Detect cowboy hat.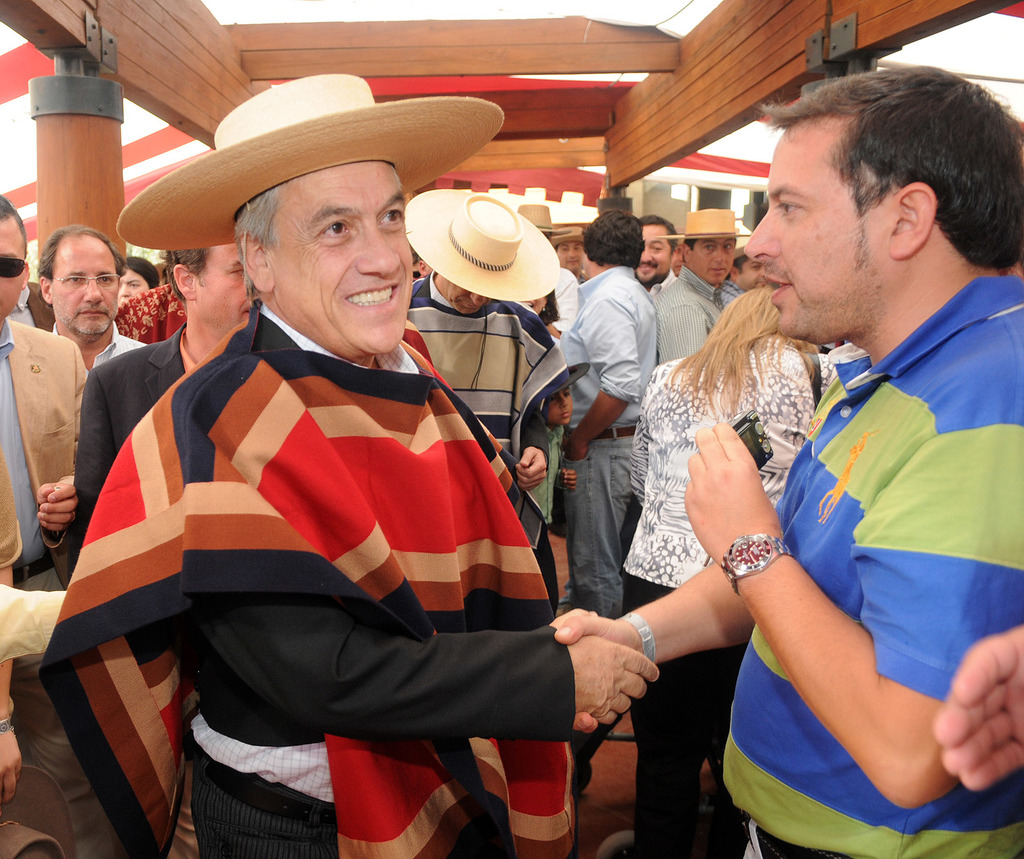
Detected at bbox=[401, 153, 549, 312].
